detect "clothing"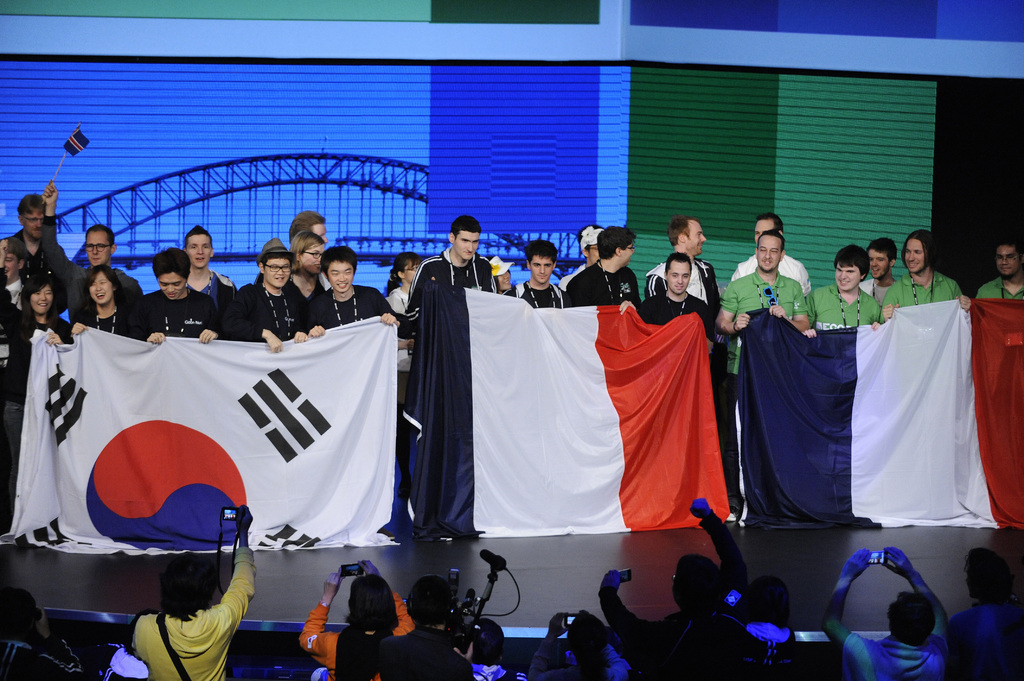
{"left": 129, "top": 544, "right": 256, "bottom": 680}
